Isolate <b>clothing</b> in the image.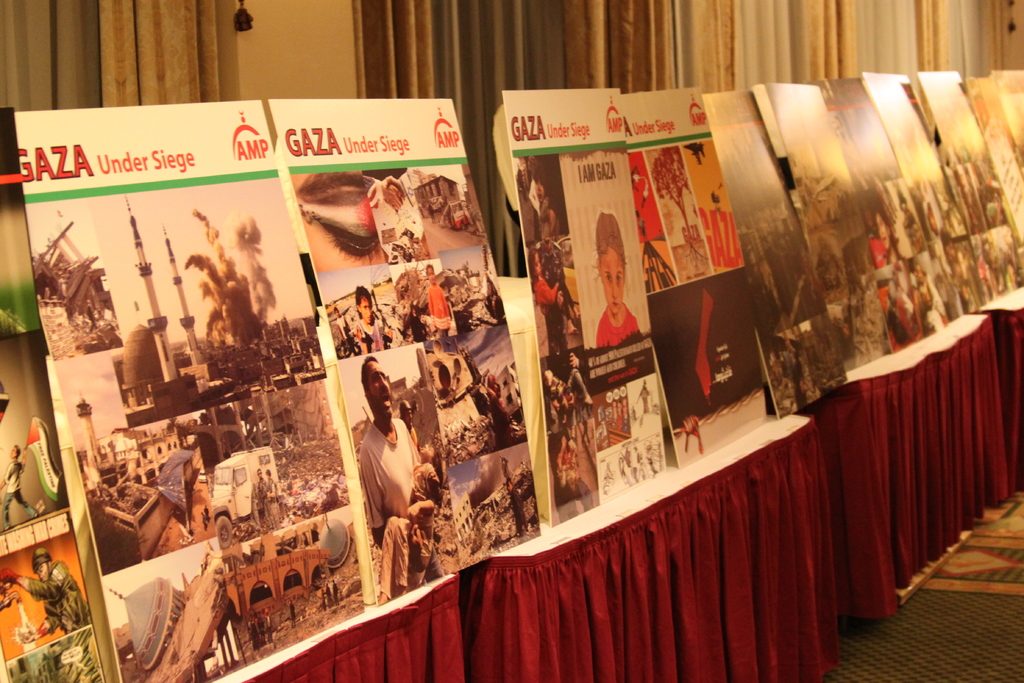
Isolated region: 428,277,447,336.
